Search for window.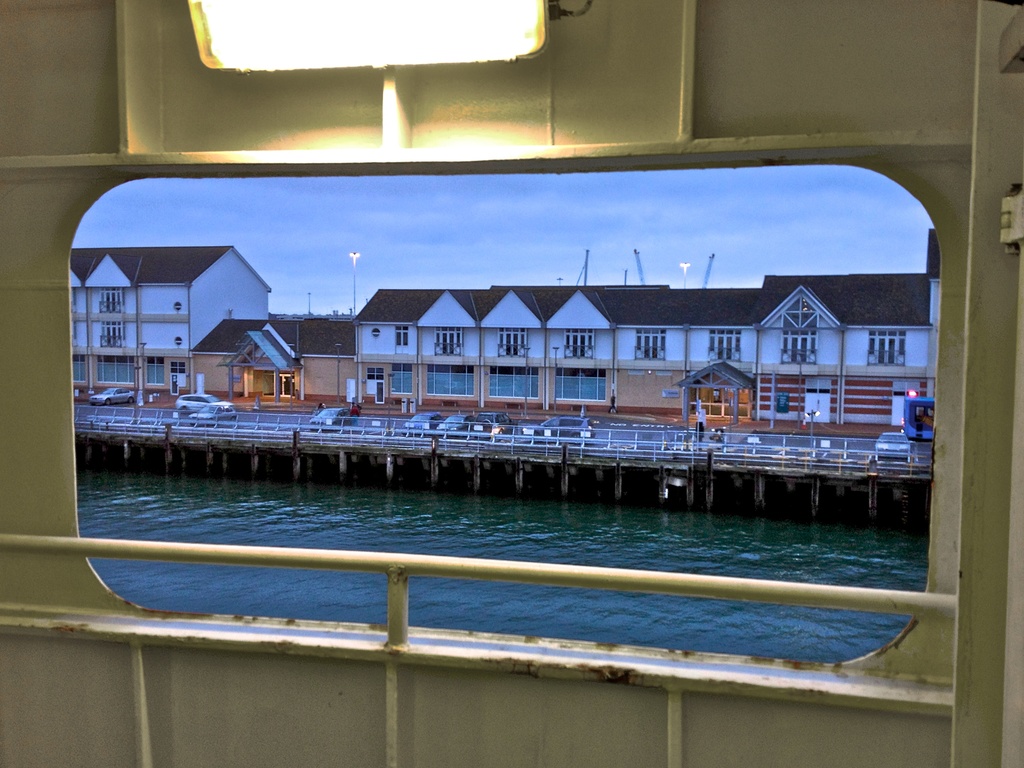
Found at x1=501 y1=331 x2=535 y2=360.
